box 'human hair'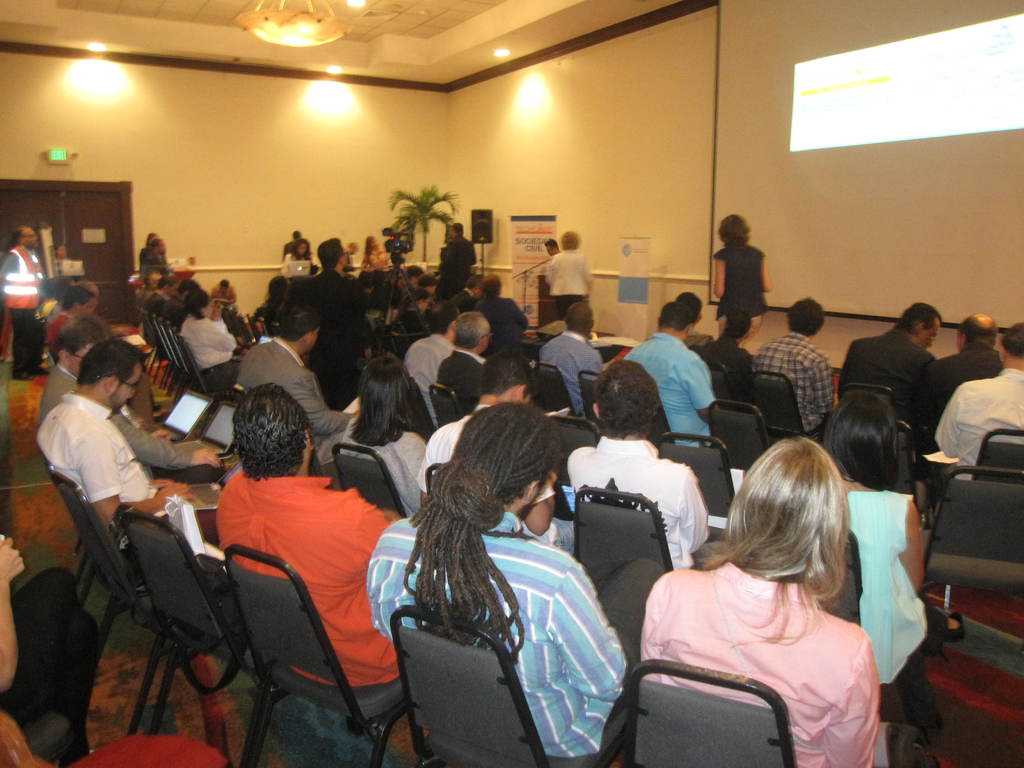
465 272 483 288
